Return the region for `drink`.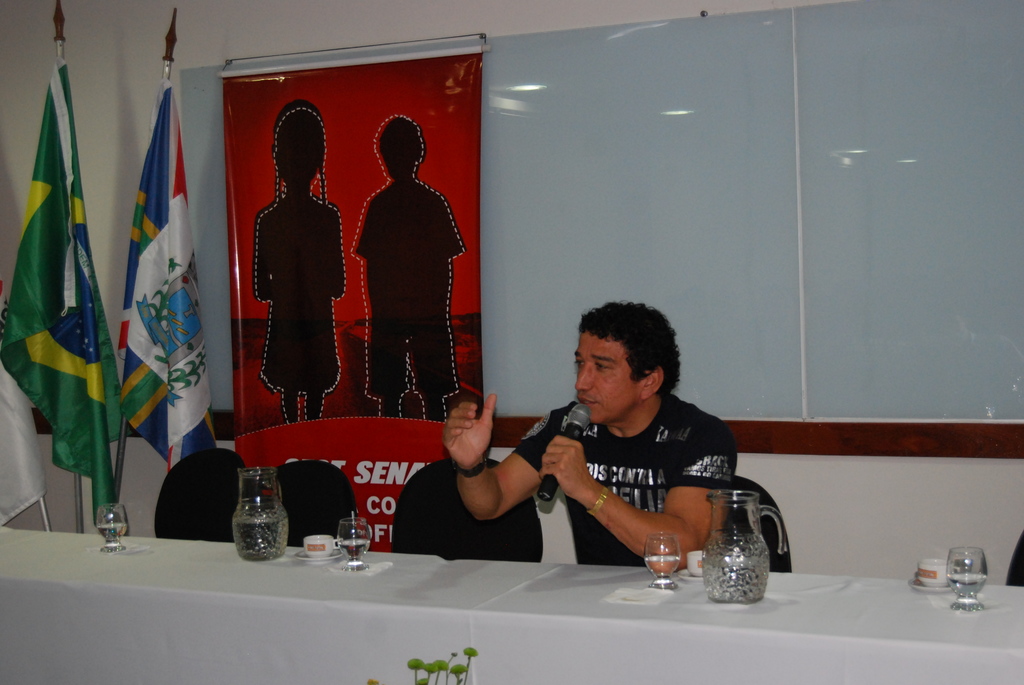
detection(231, 516, 289, 562).
